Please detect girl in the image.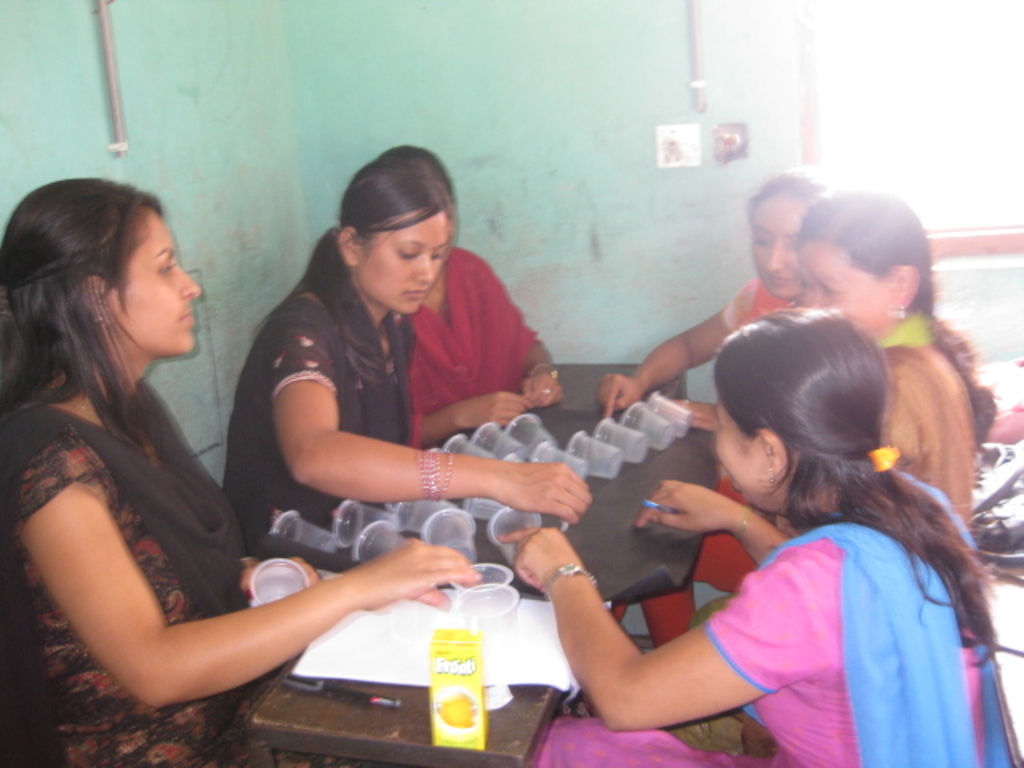
left=509, top=302, right=1022, bottom=766.
